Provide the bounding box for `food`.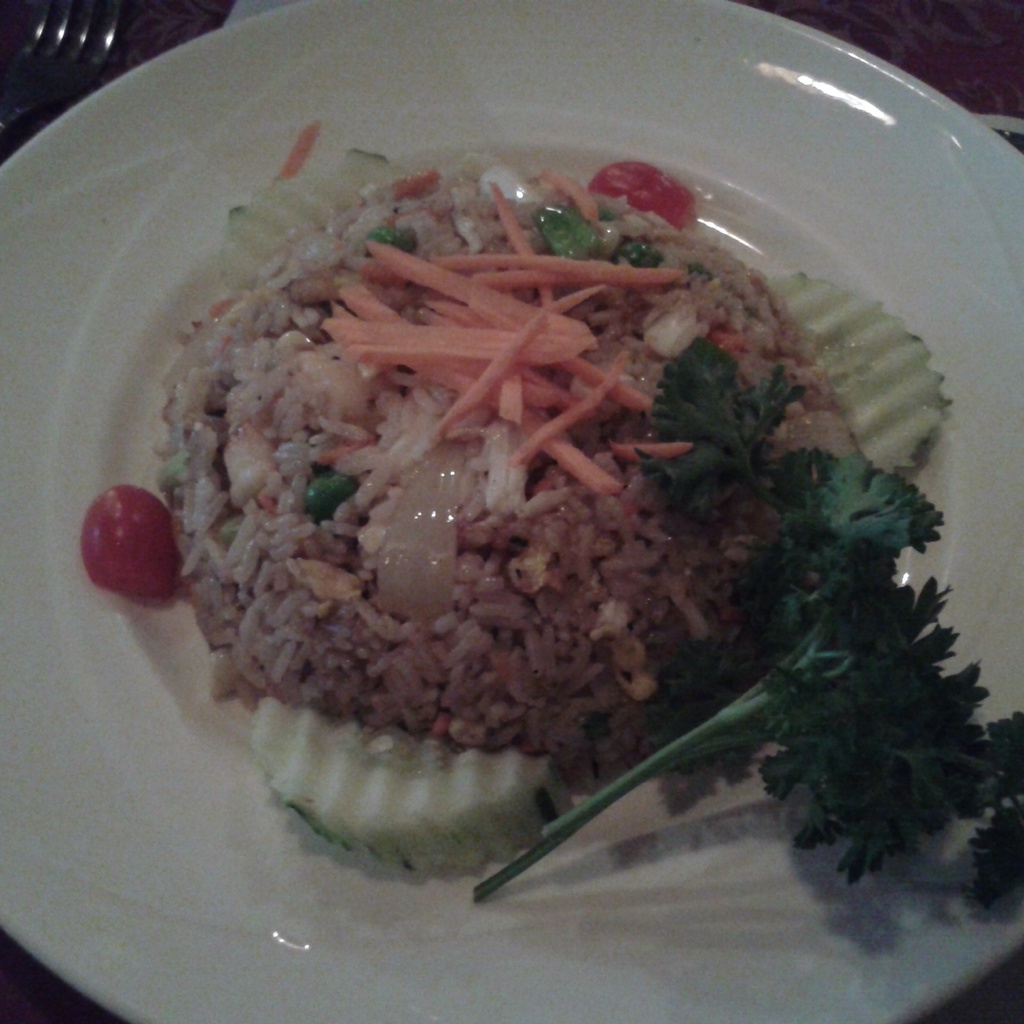
<region>157, 94, 952, 928</region>.
